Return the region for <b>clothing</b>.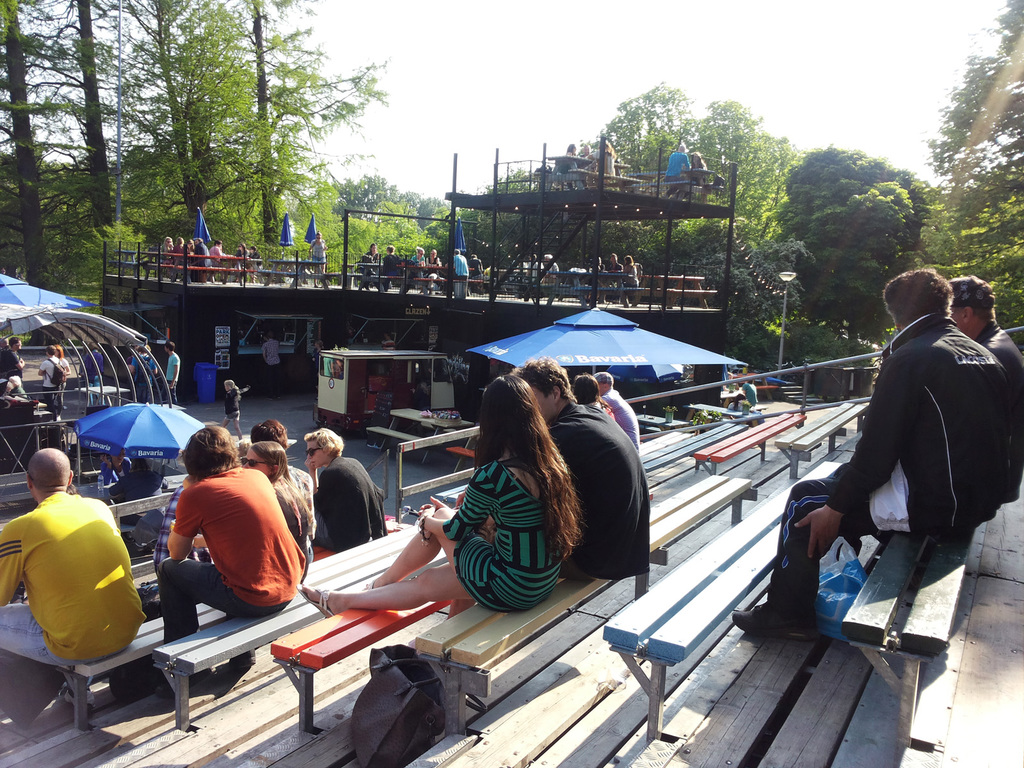
[3,487,146,712].
